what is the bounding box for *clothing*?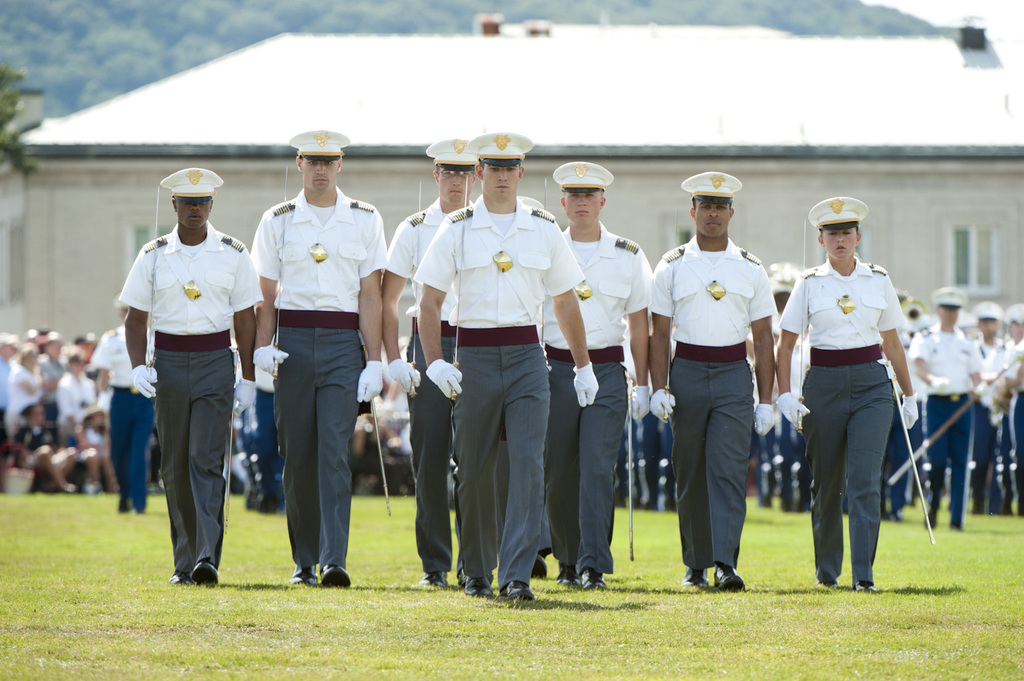
807 196 872 229.
